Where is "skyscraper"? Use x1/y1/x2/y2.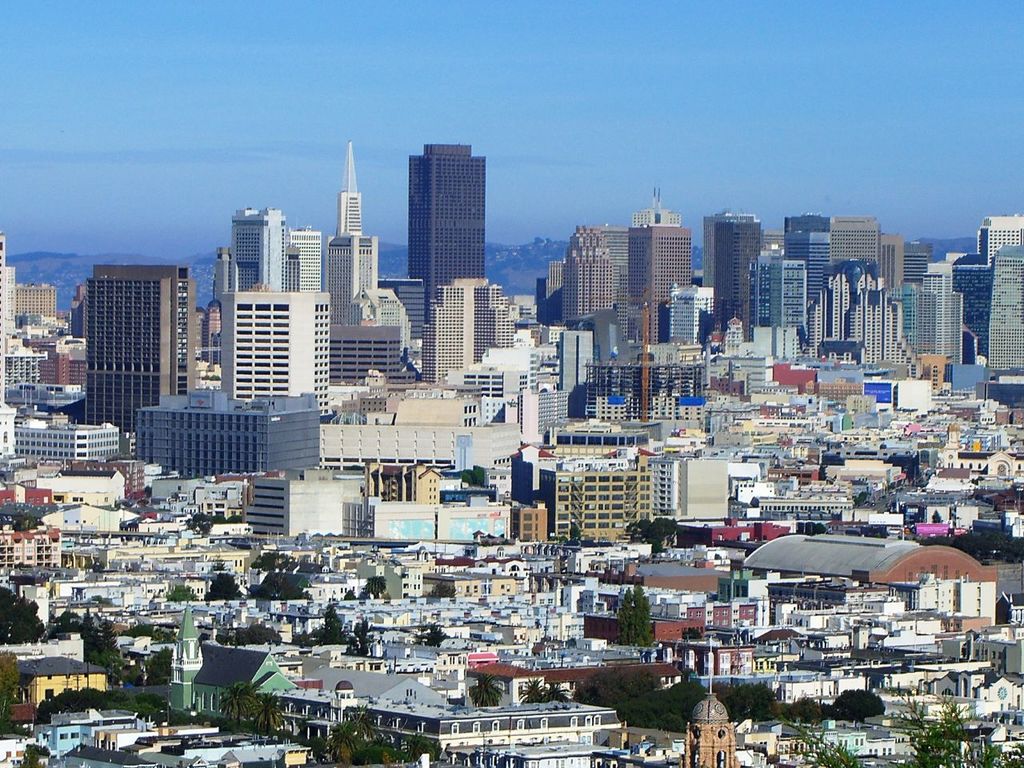
804/258/910/380.
